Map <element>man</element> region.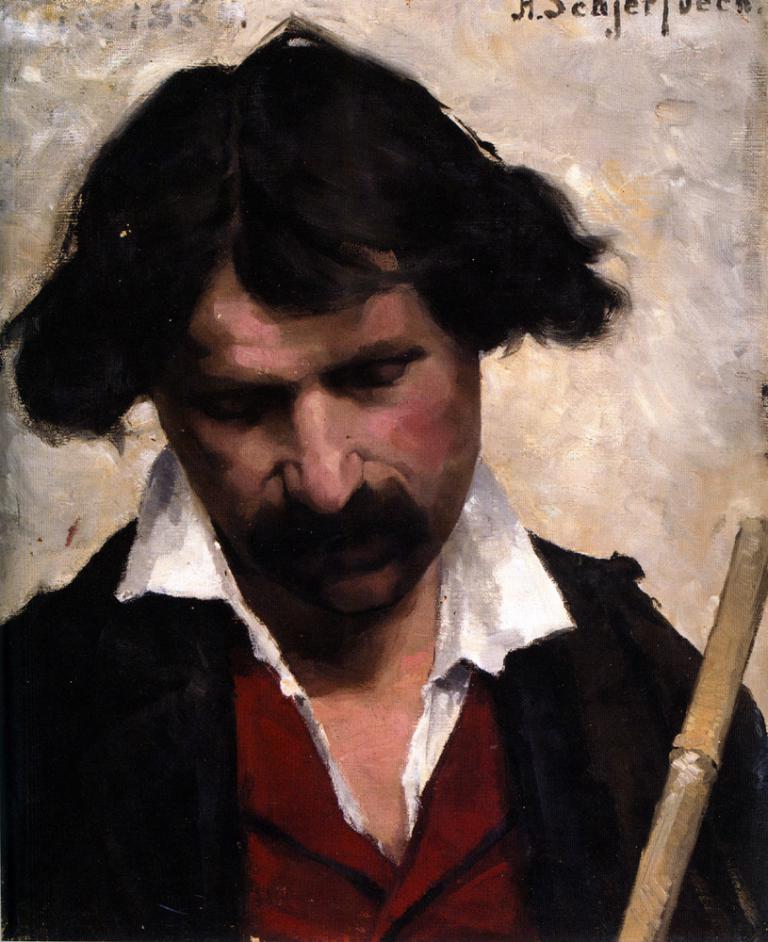
Mapped to <box>0,41,729,926</box>.
